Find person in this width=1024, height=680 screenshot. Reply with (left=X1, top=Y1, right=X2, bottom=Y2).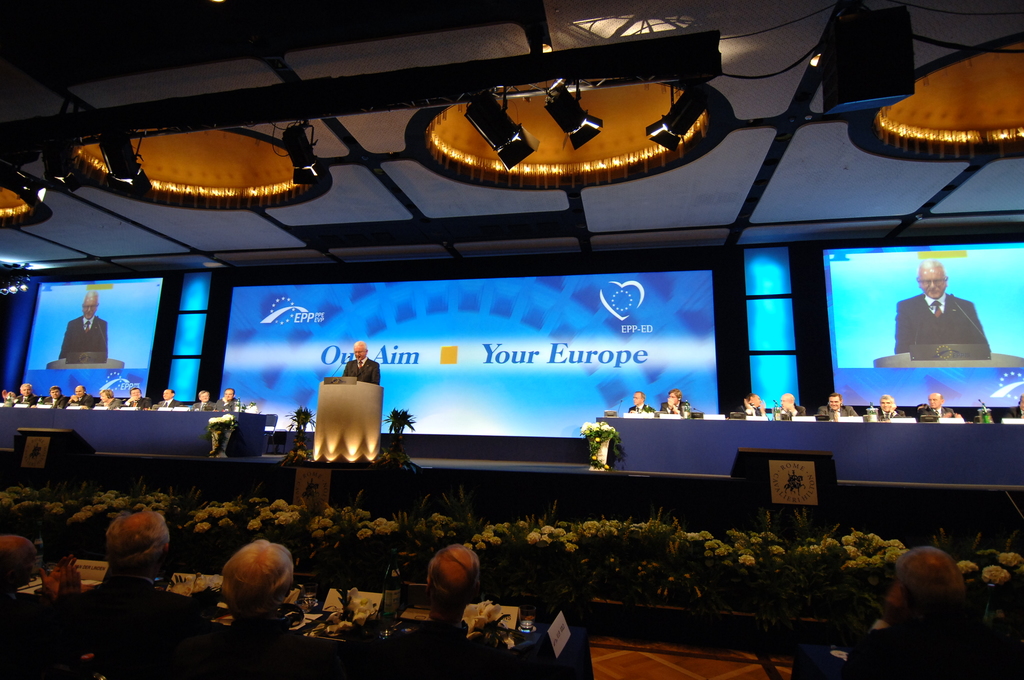
(left=889, top=258, right=990, bottom=385).
